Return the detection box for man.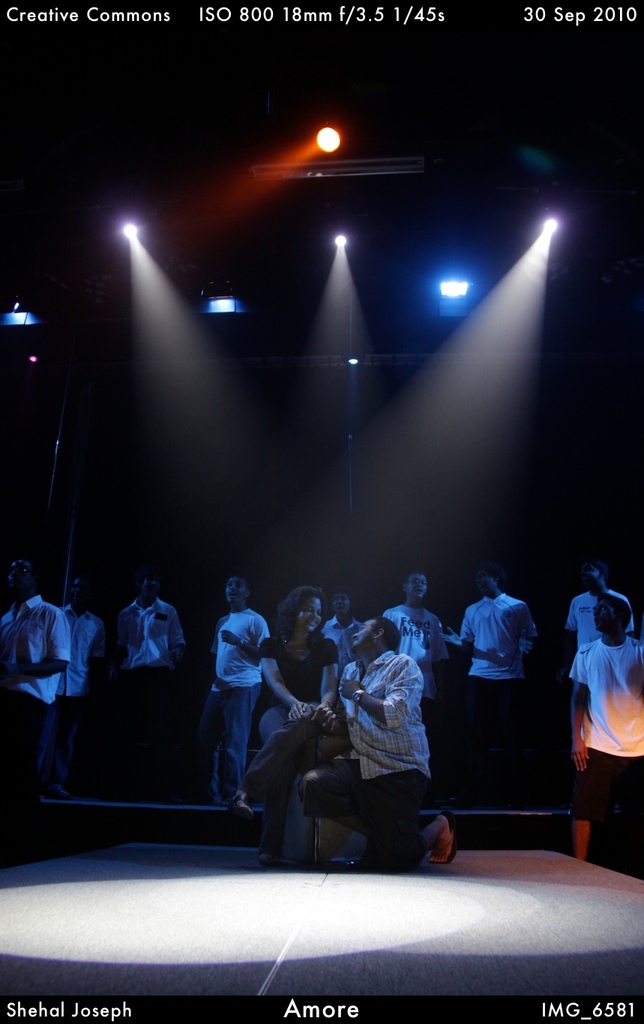
select_region(560, 590, 643, 868).
